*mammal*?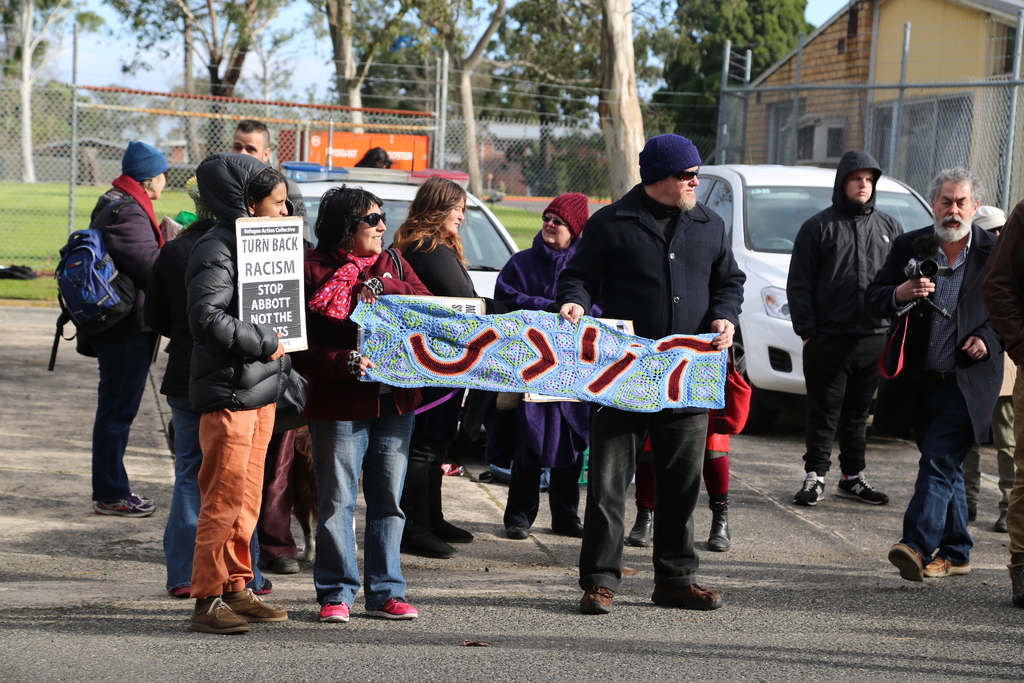
box(88, 137, 161, 515)
